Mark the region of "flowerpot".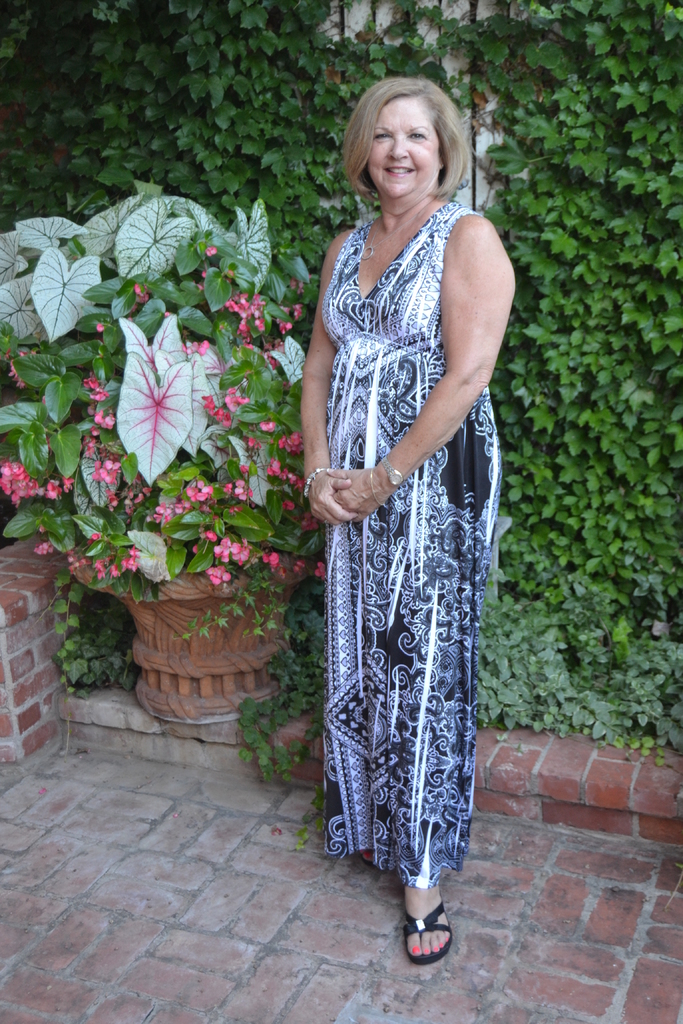
Region: (x1=106, y1=564, x2=277, y2=724).
